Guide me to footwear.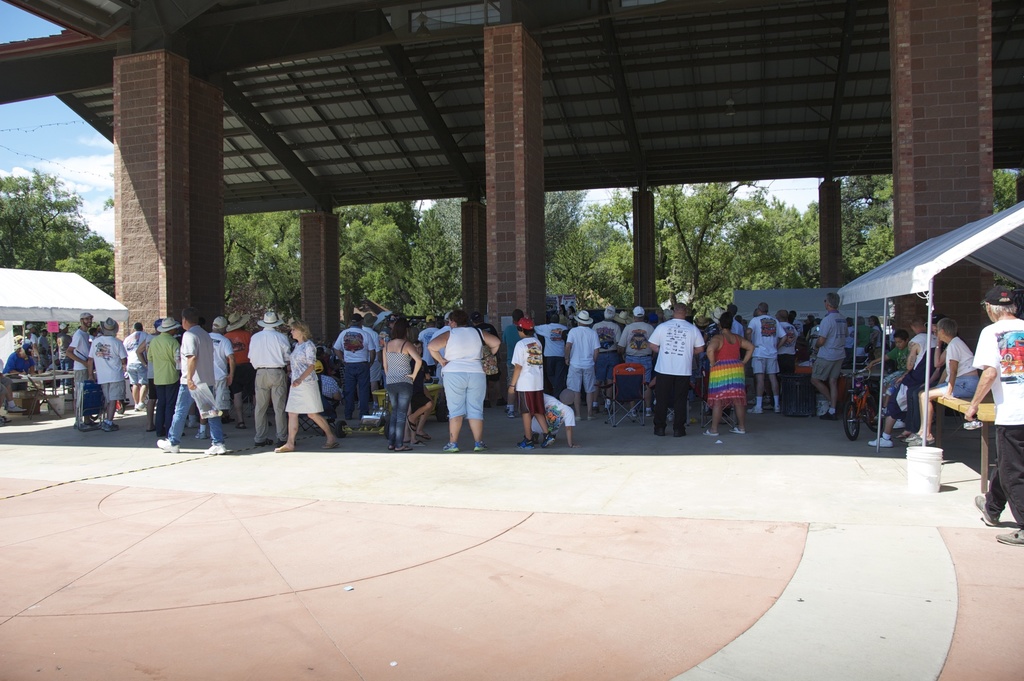
Guidance: box(776, 406, 782, 413).
